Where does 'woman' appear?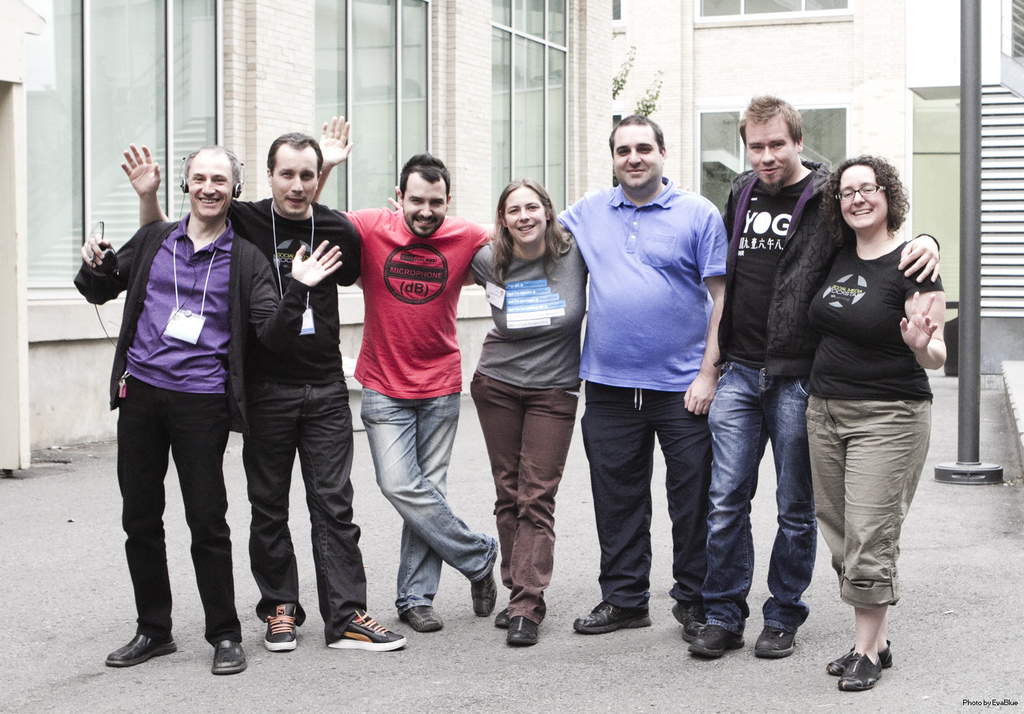
Appears at (383, 175, 593, 651).
